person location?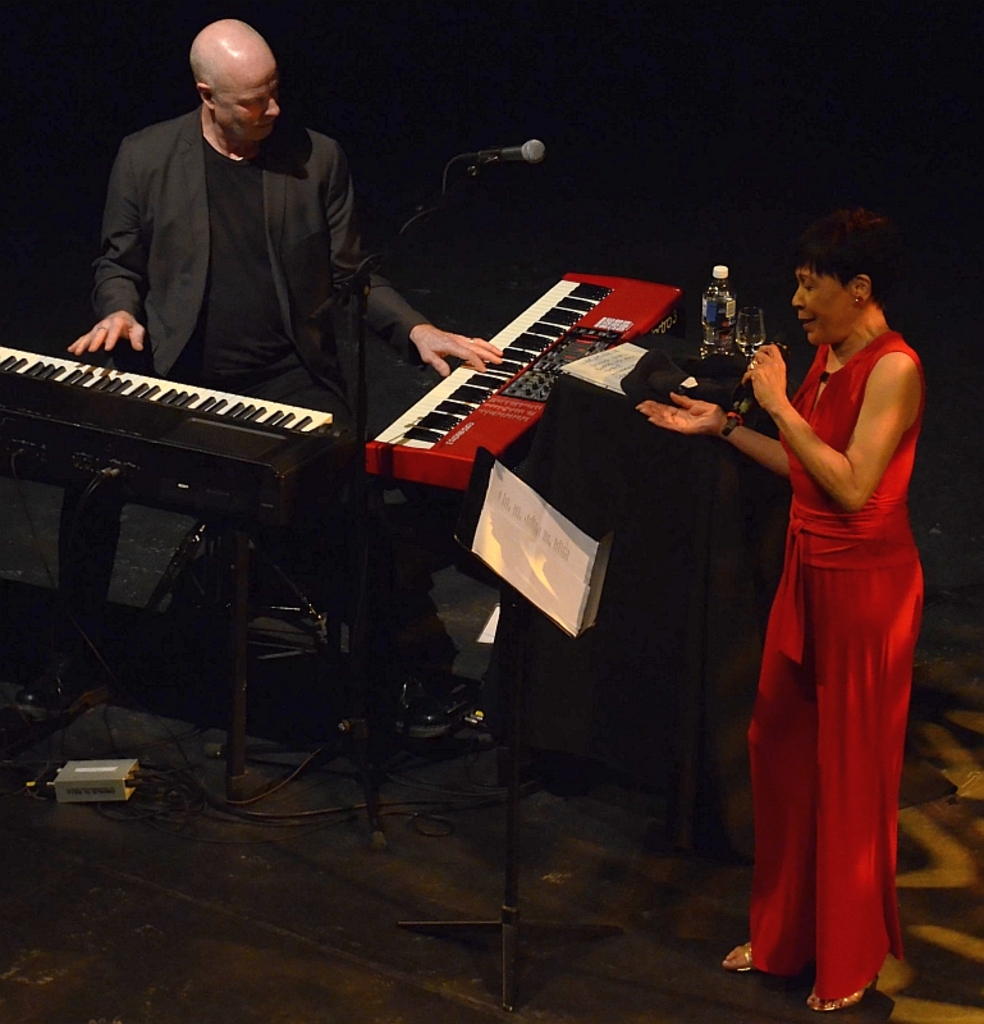
631, 204, 926, 1012
